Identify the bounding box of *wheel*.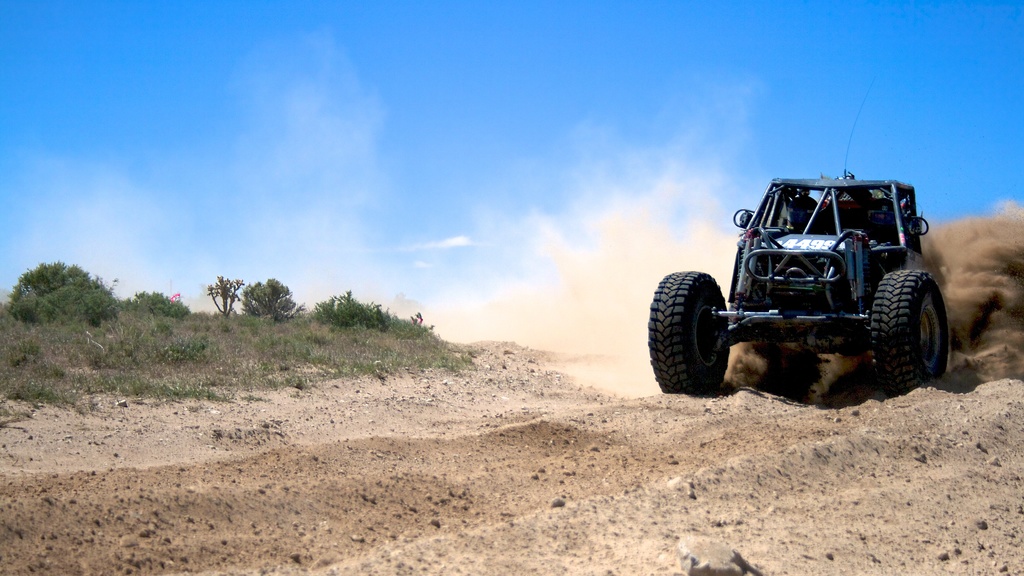
867, 246, 953, 385.
